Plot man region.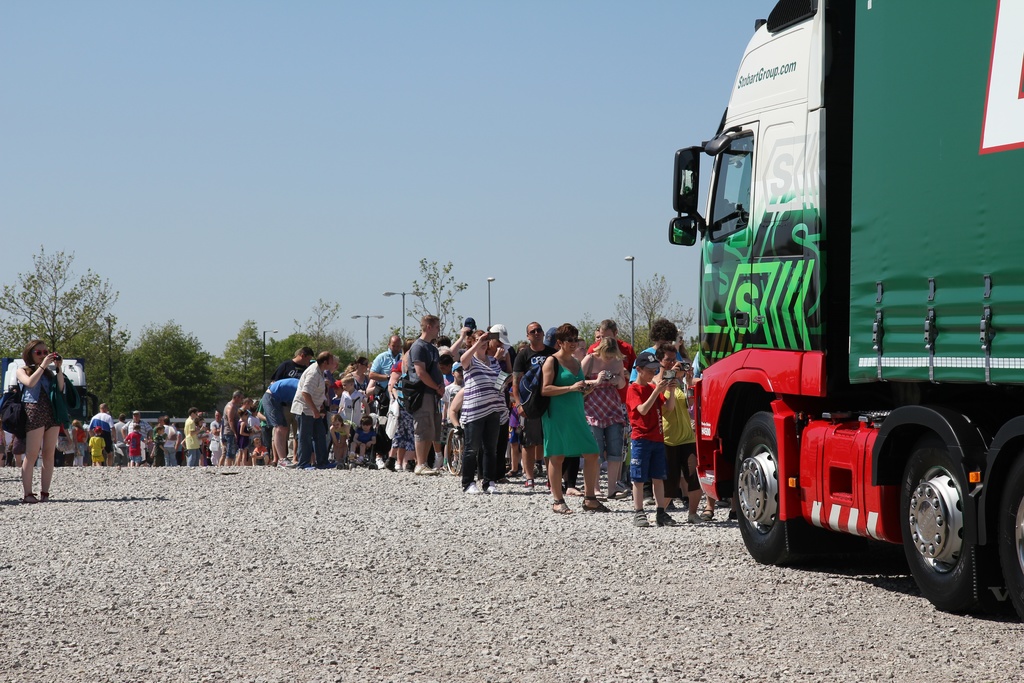
Plotted at {"left": 589, "top": 322, "right": 634, "bottom": 370}.
